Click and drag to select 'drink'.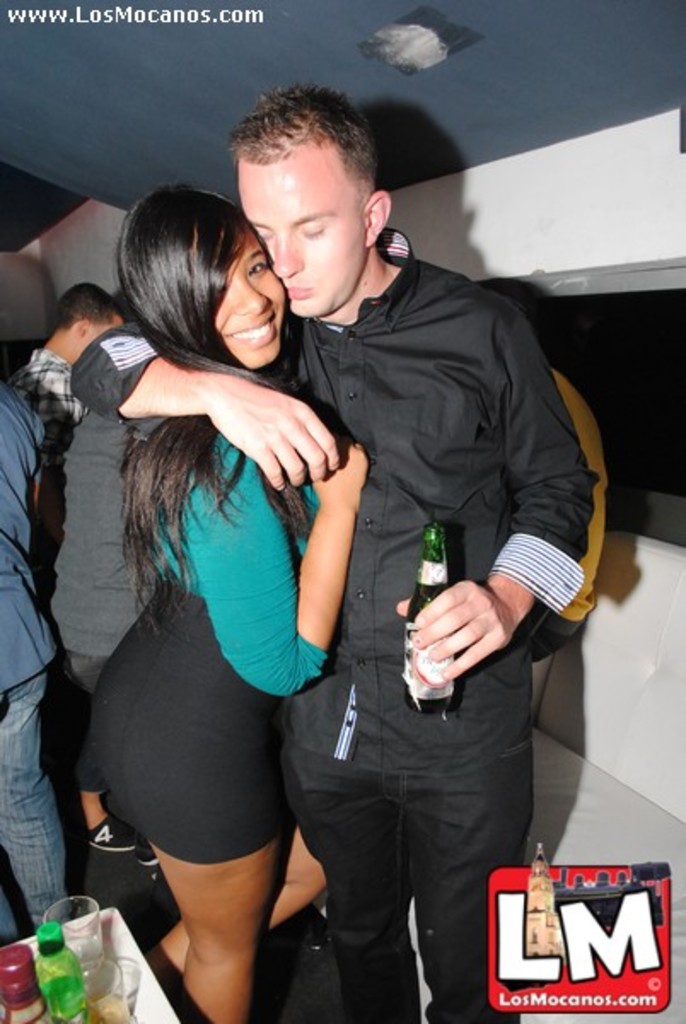
Selection: pyautogui.locateOnScreen(80, 992, 133, 1022).
